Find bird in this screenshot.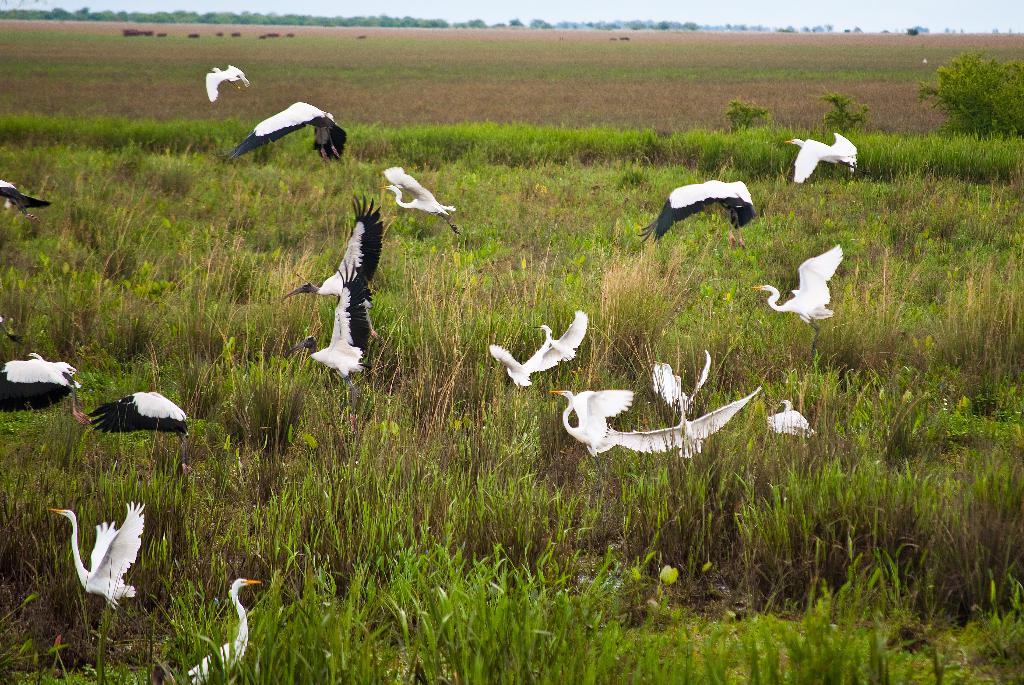
The bounding box for bird is locate(0, 349, 76, 409).
